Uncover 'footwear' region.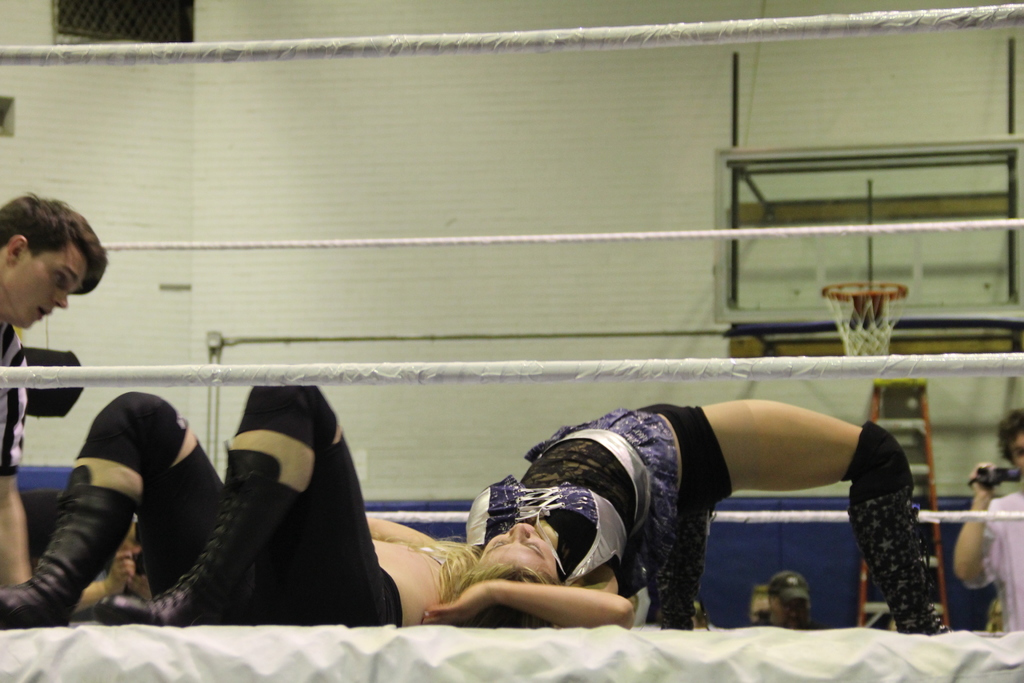
Uncovered: <box>95,447,308,627</box>.
